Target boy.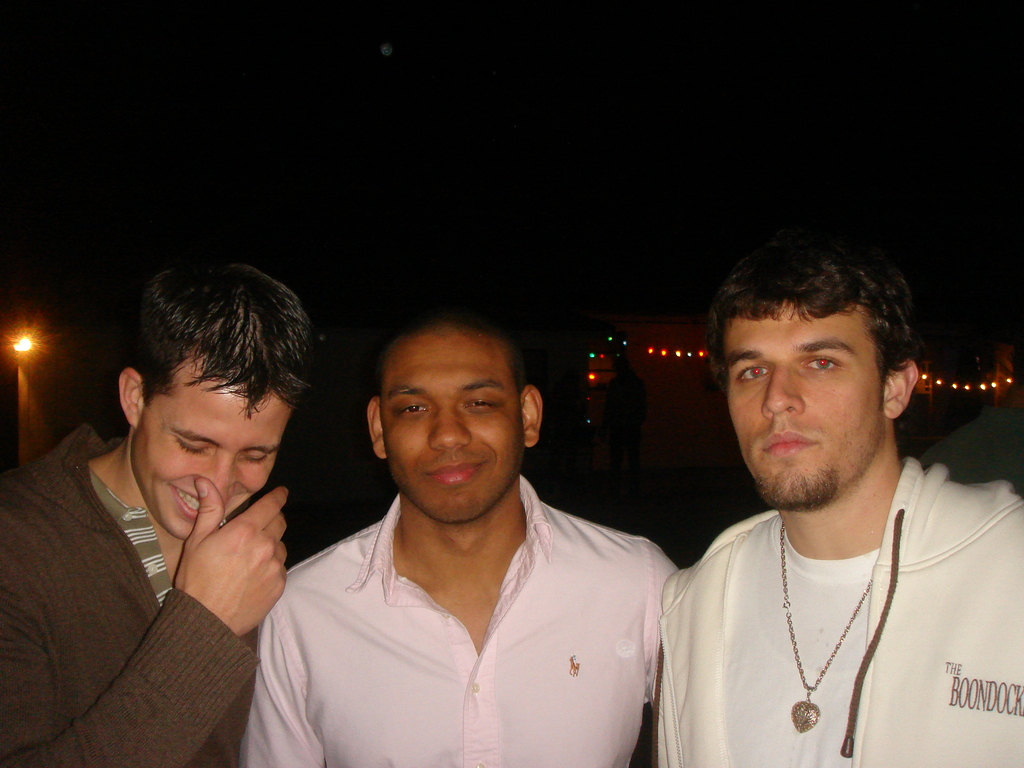
Target region: x1=240, y1=310, x2=687, y2=767.
